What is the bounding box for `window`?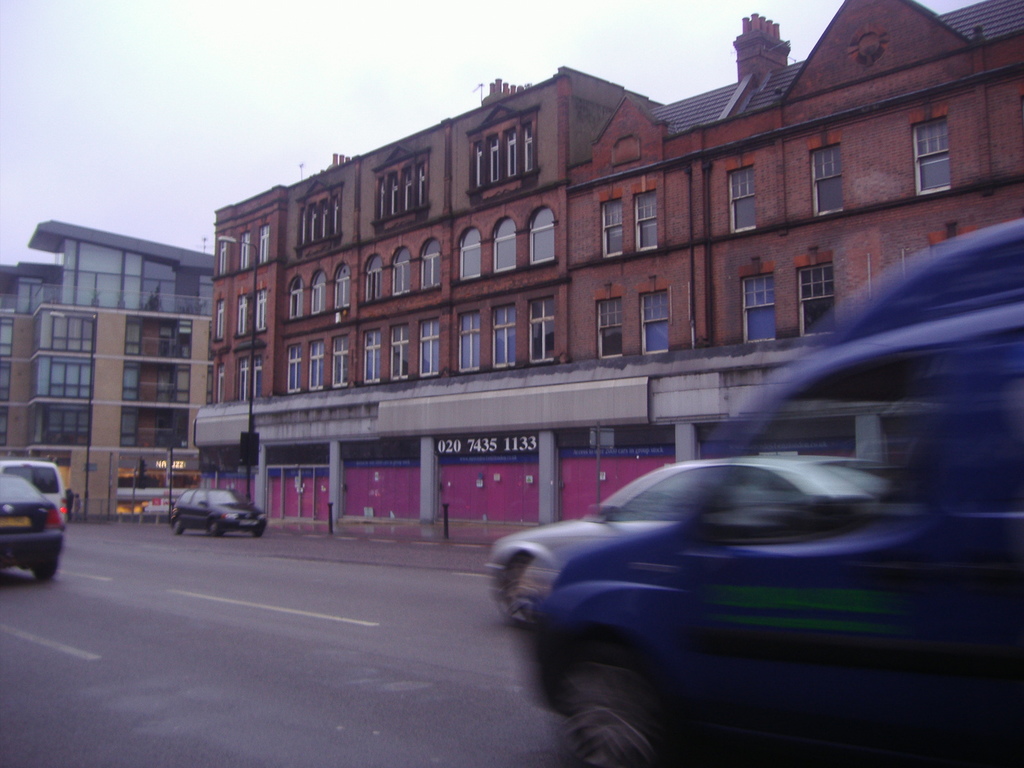
bbox(215, 358, 223, 402).
